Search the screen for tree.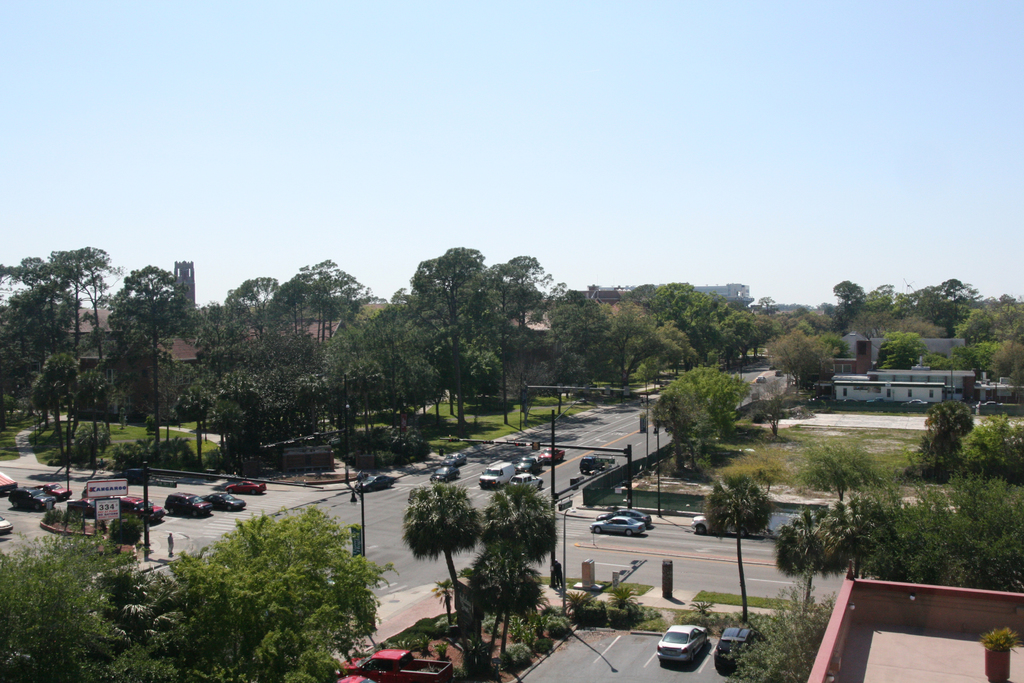
Found at 168,507,400,682.
